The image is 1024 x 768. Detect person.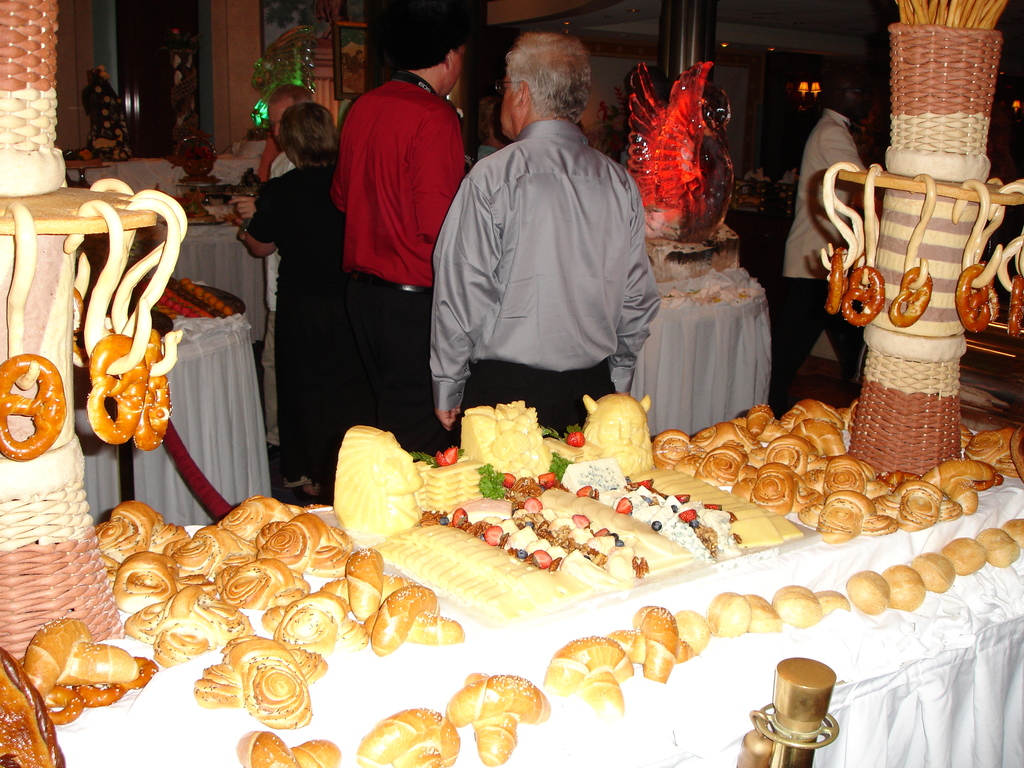
Detection: locate(334, 4, 465, 452).
